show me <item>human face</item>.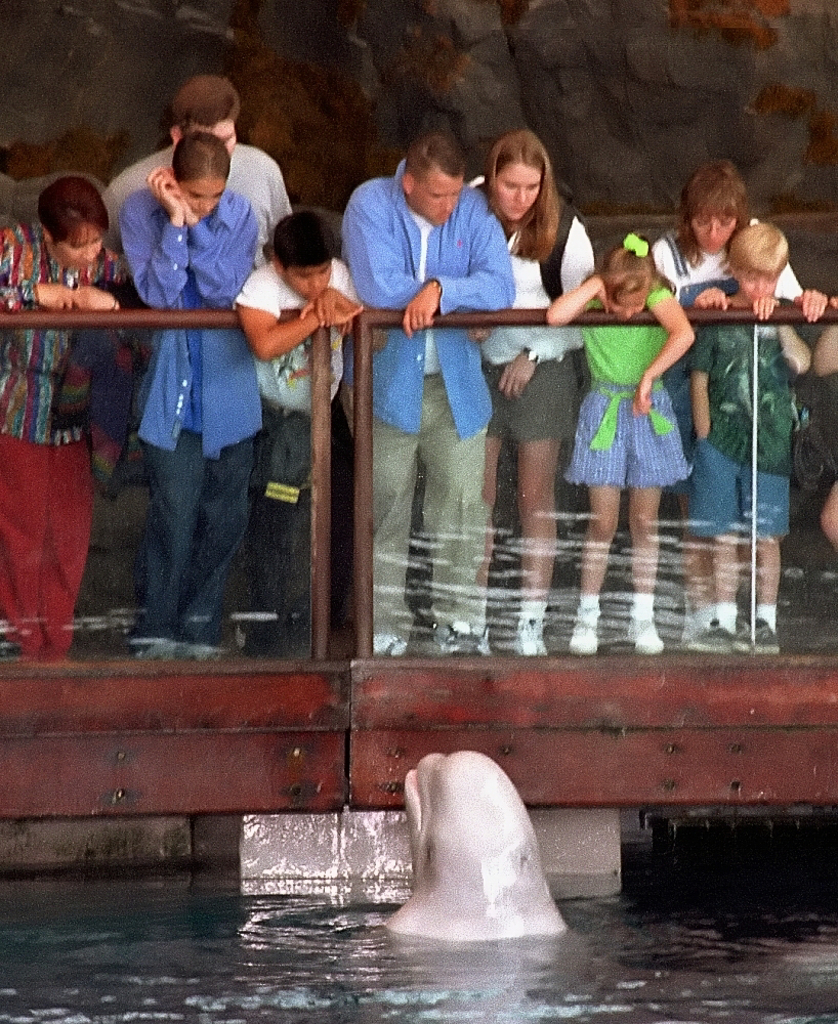
<item>human face</item> is here: <region>692, 211, 738, 252</region>.
